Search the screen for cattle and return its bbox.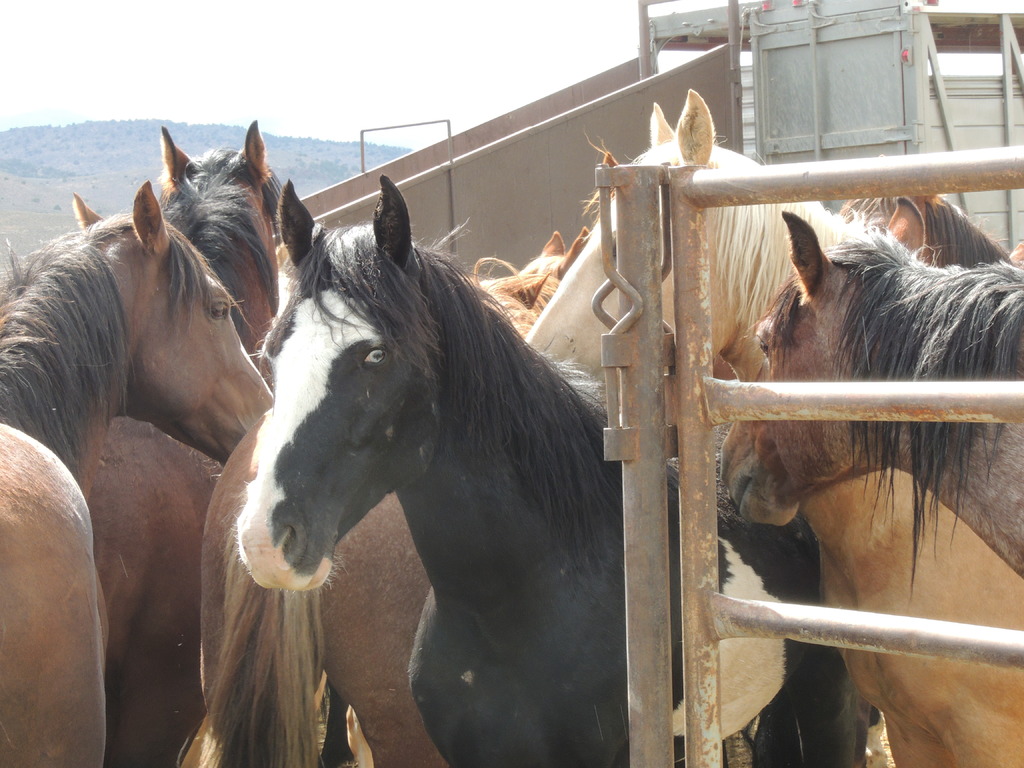
Found: region(723, 206, 1023, 575).
